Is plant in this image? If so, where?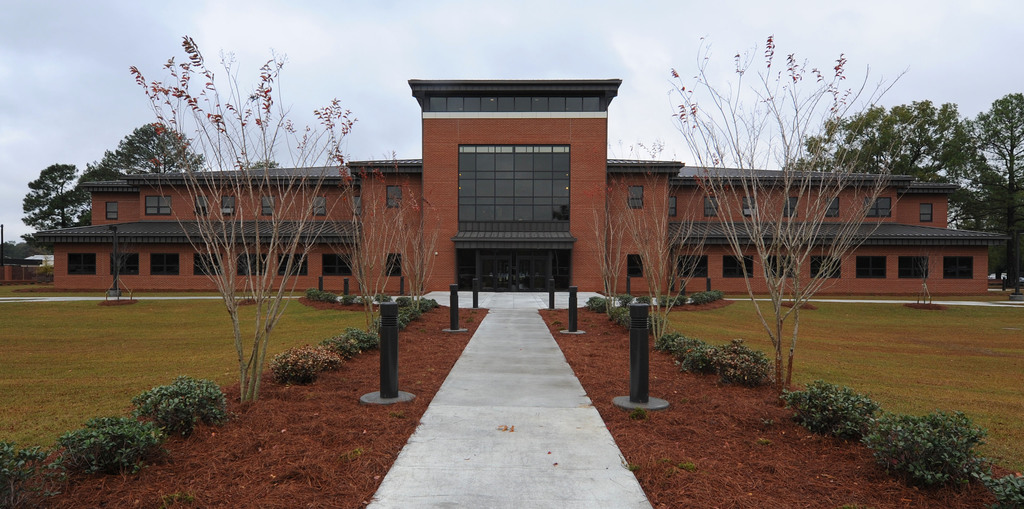
Yes, at l=666, t=37, r=909, b=384.
